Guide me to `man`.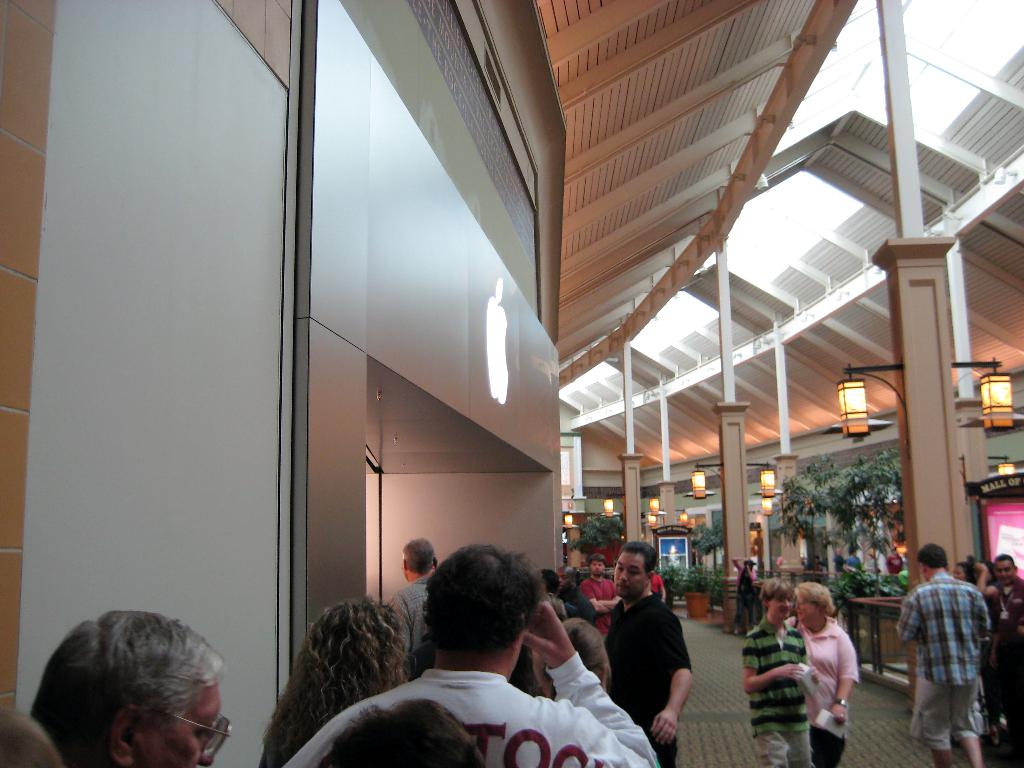
Guidance: (left=279, top=545, right=655, bottom=767).
